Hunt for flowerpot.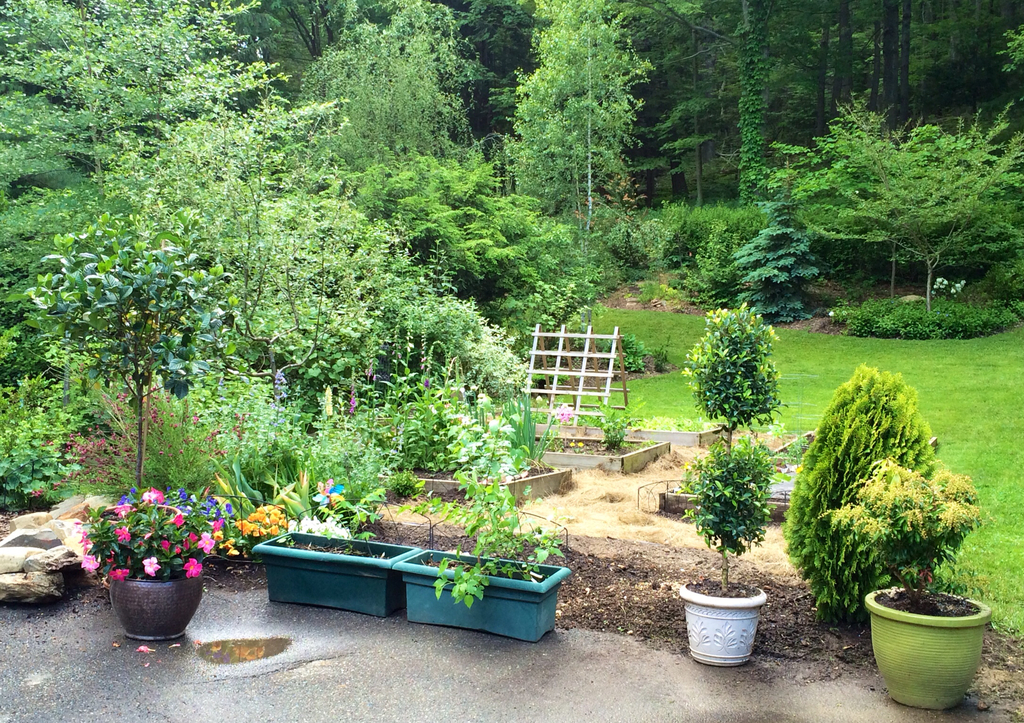
Hunted down at l=254, t=523, r=424, b=620.
